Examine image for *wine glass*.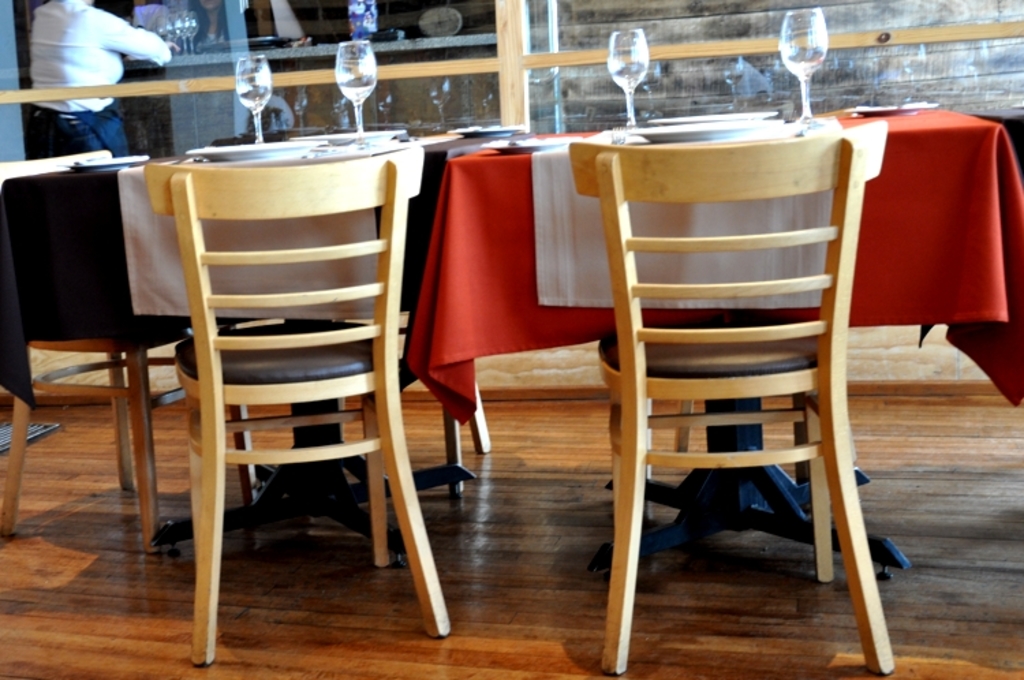
Examination result: BBox(232, 53, 272, 145).
